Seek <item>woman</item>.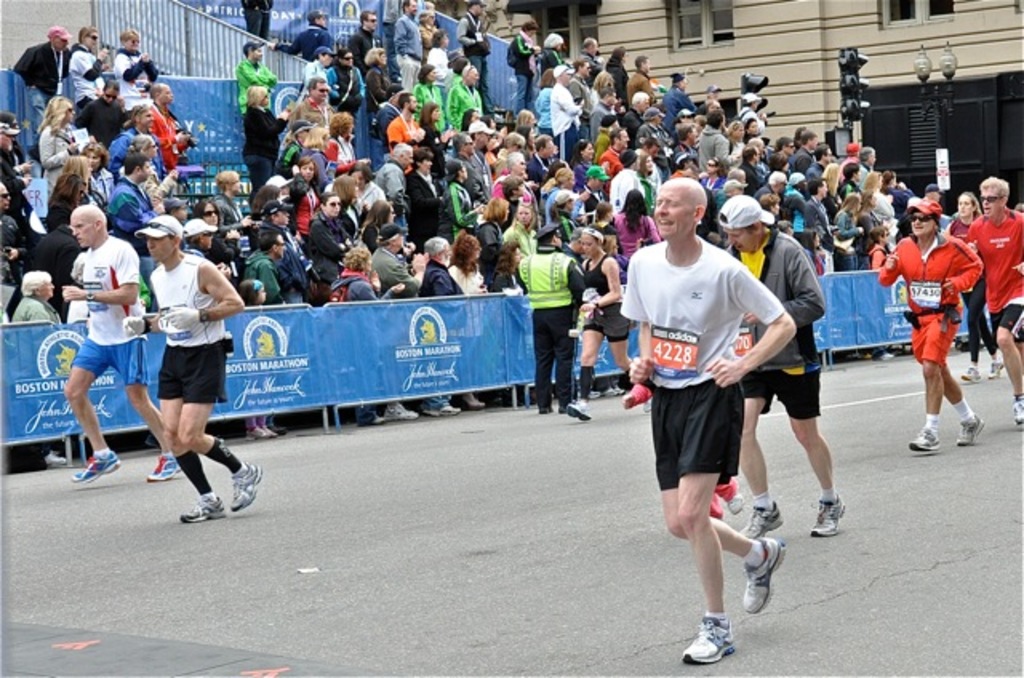
[left=218, top=166, right=250, bottom=225].
